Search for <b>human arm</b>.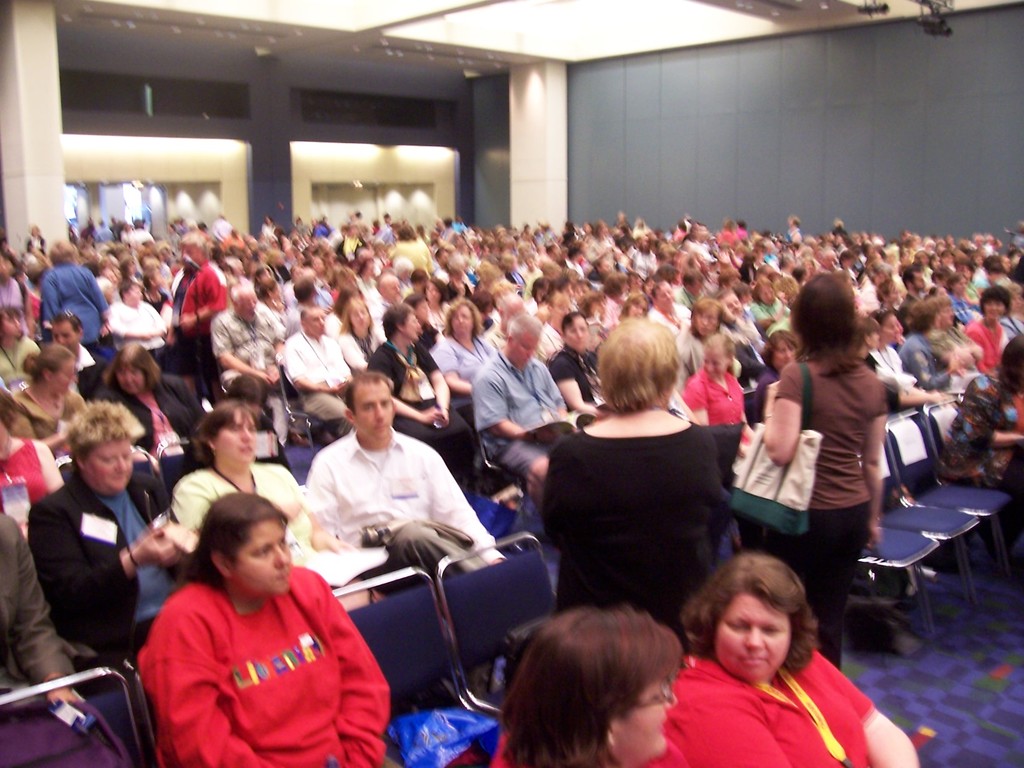
Found at [914, 352, 951, 379].
